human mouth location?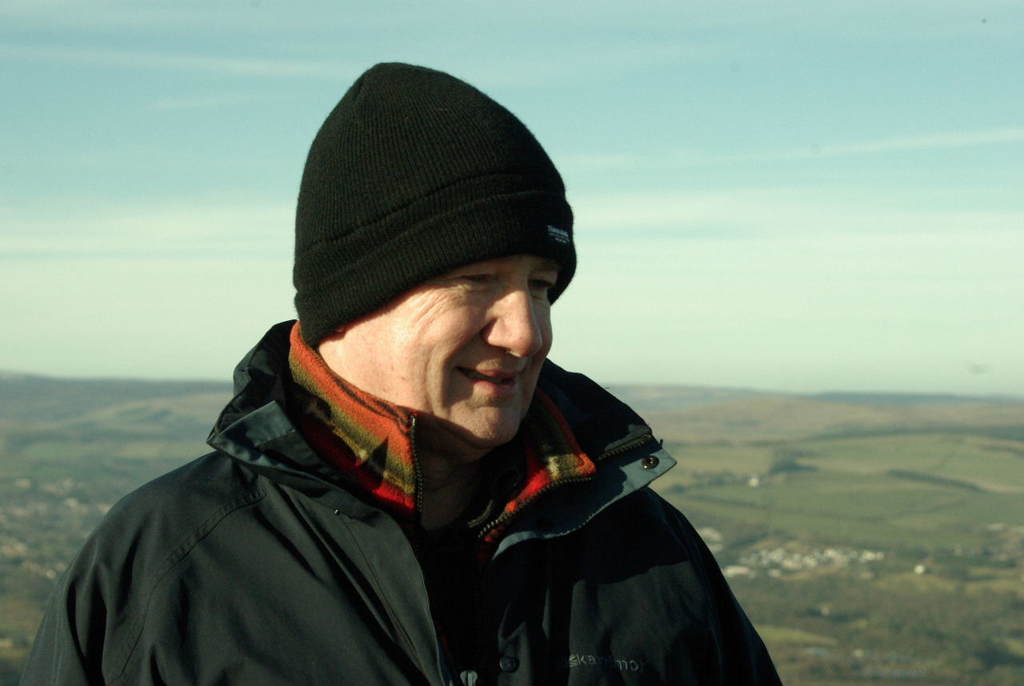
pyautogui.locateOnScreen(452, 361, 526, 400)
